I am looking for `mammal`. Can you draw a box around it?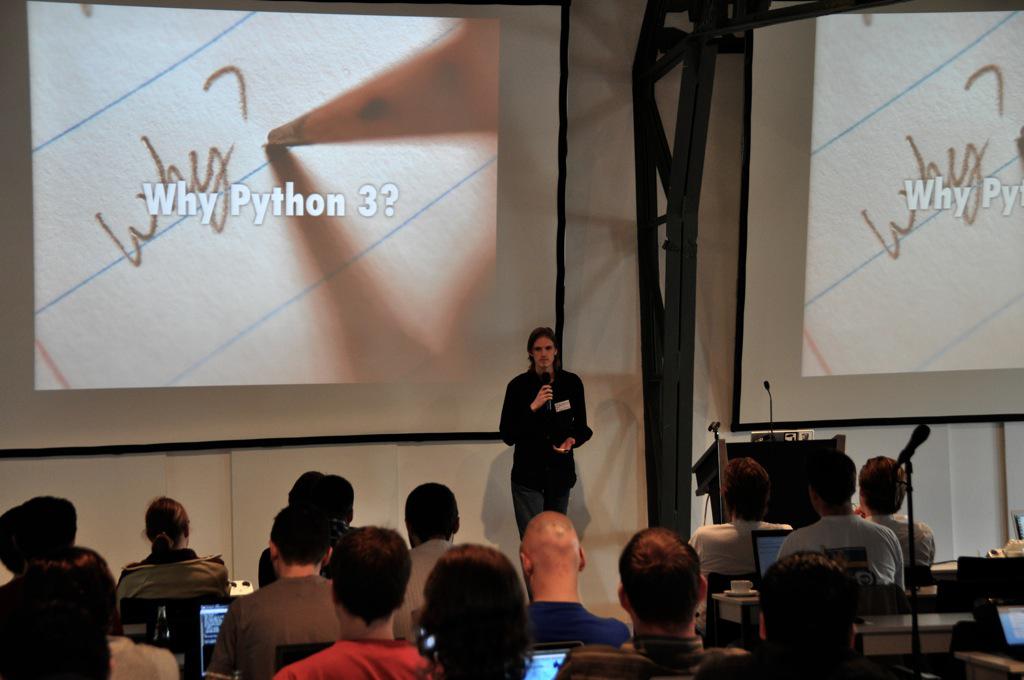
Sure, the bounding box is box(943, 588, 1023, 679).
